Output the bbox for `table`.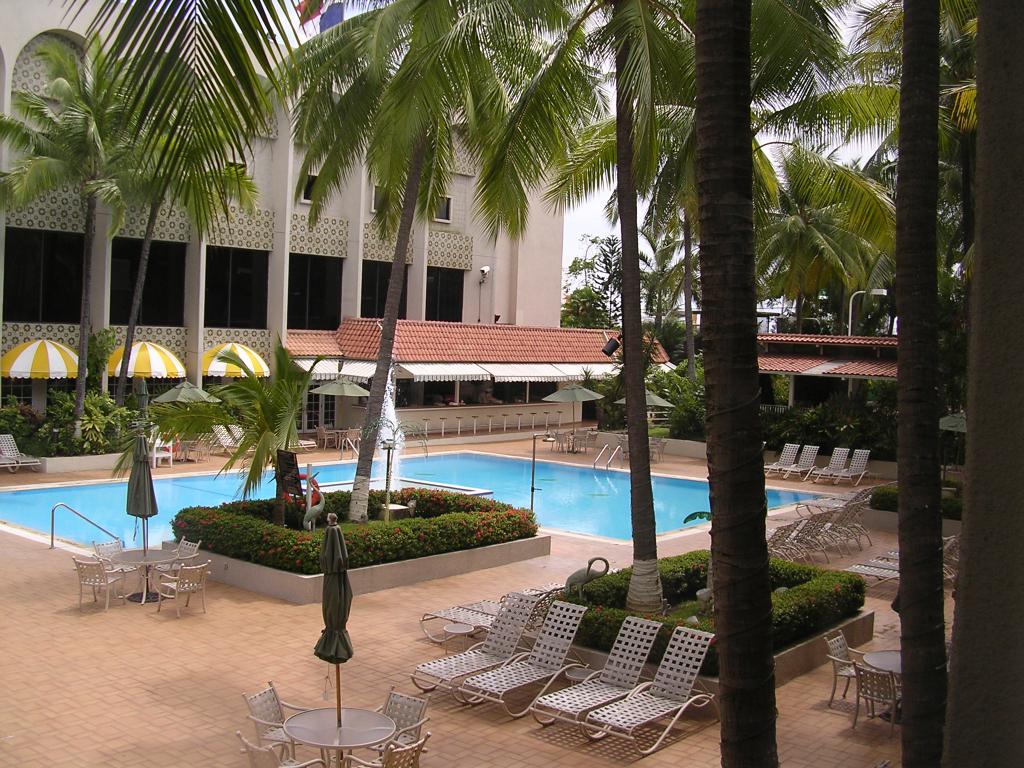
(284, 698, 395, 767).
